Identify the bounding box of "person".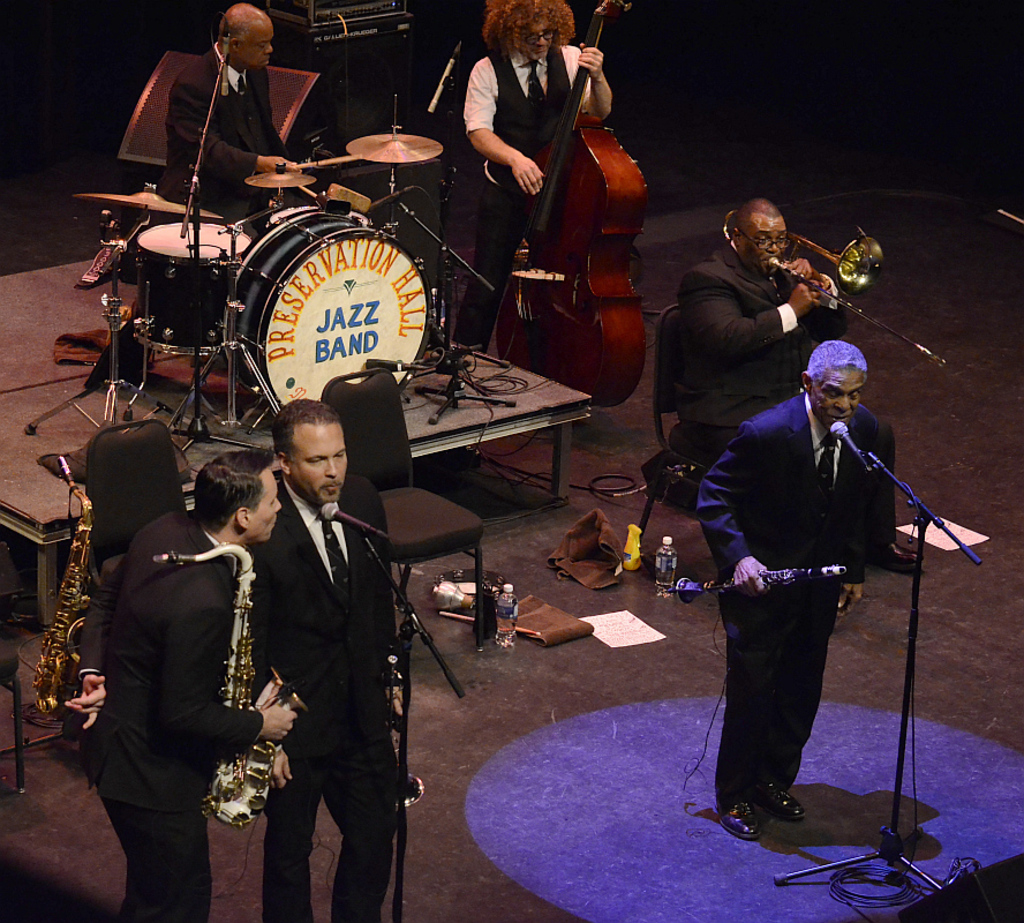
671:204:913:578.
